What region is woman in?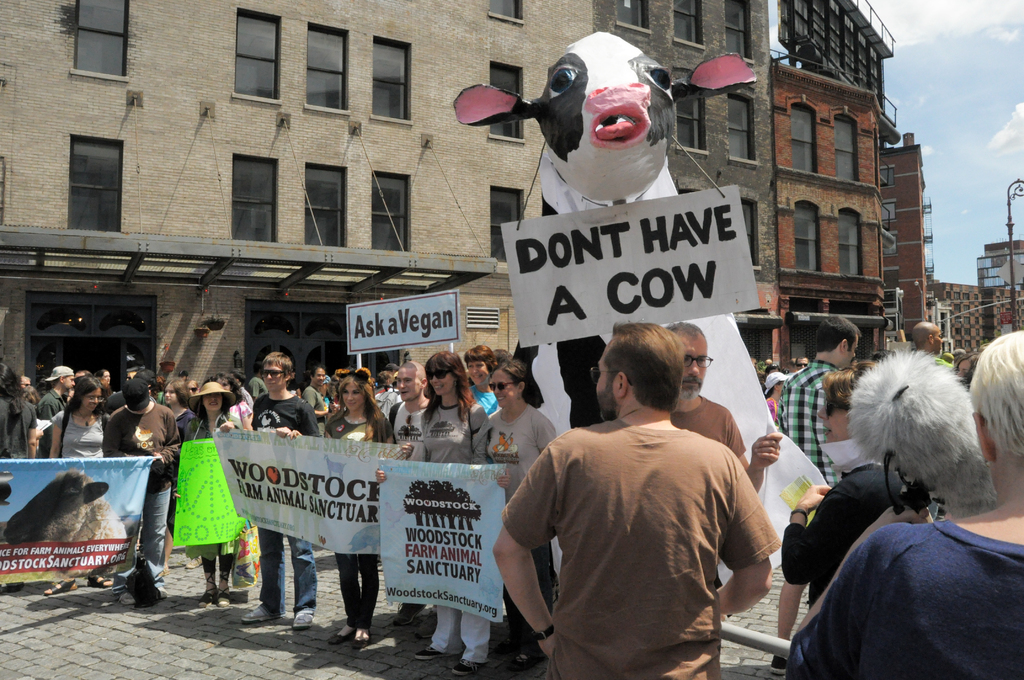
rect(468, 362, 572, 679).
